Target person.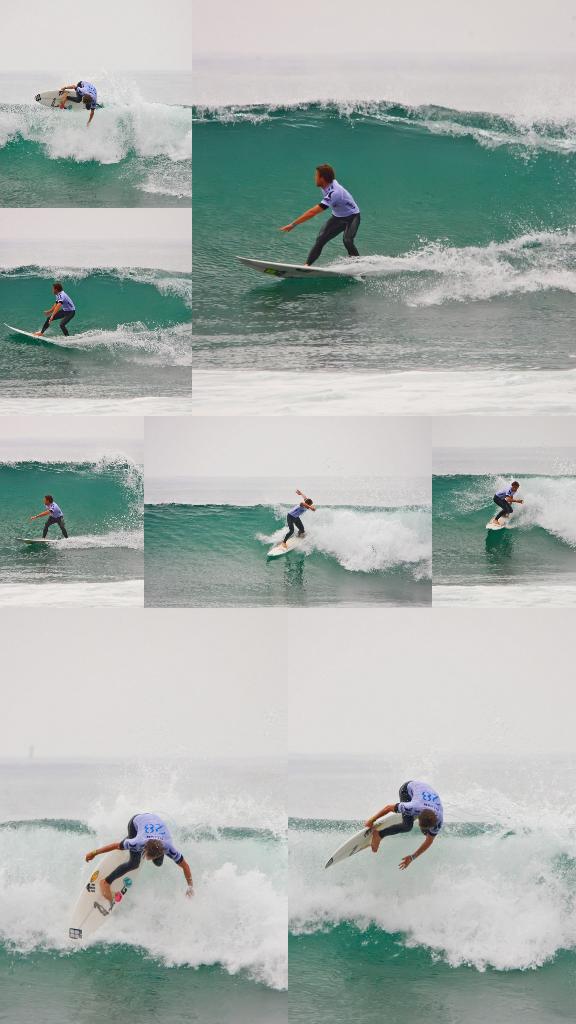
Target region: (83, 810, 192, 902).
